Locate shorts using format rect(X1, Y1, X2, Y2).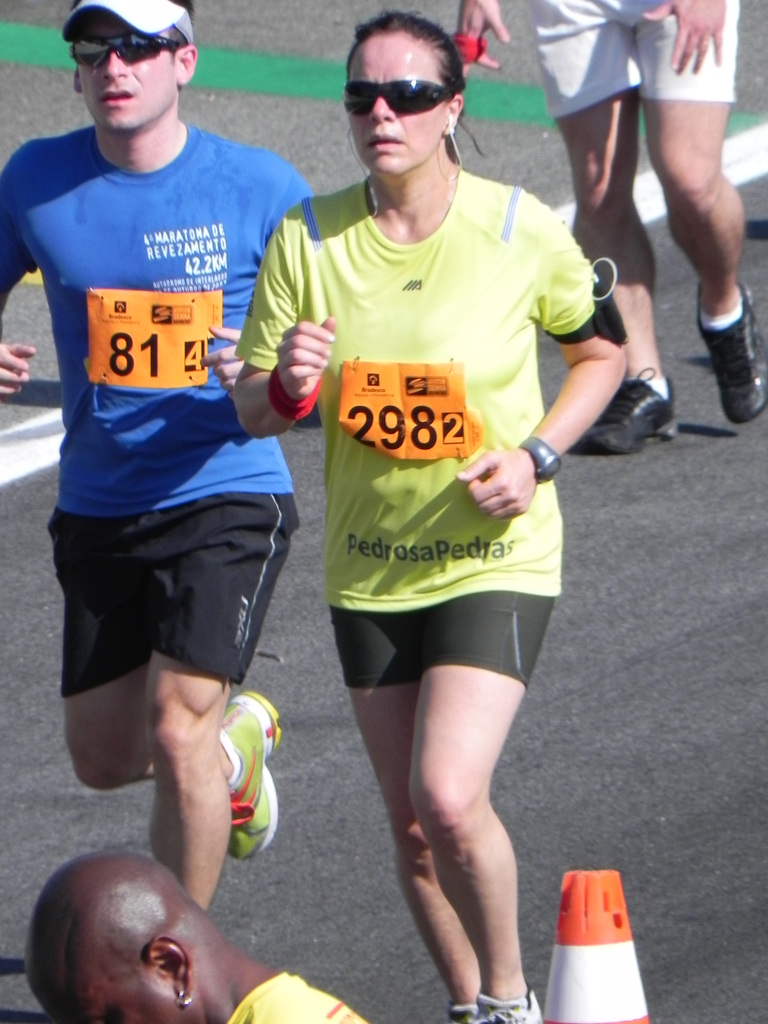
rect(324, 590, 555, 688).
